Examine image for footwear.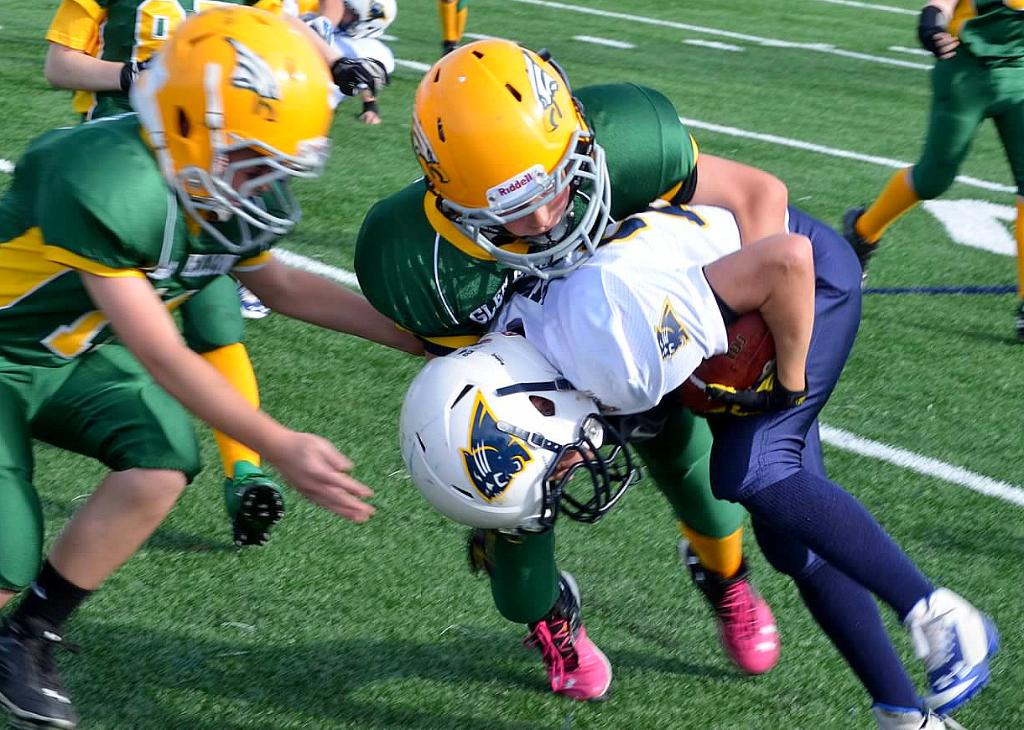
Examination result: locate(844, 206, 877, 293).
